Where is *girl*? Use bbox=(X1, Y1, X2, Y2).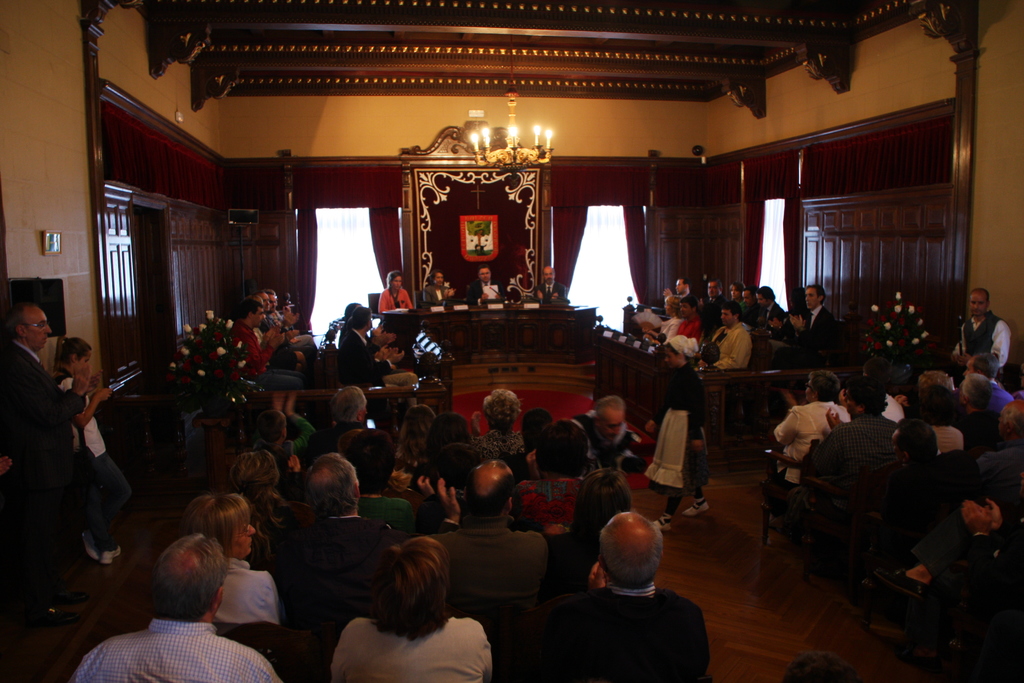
bbox=(468, 386, 533, 468).
